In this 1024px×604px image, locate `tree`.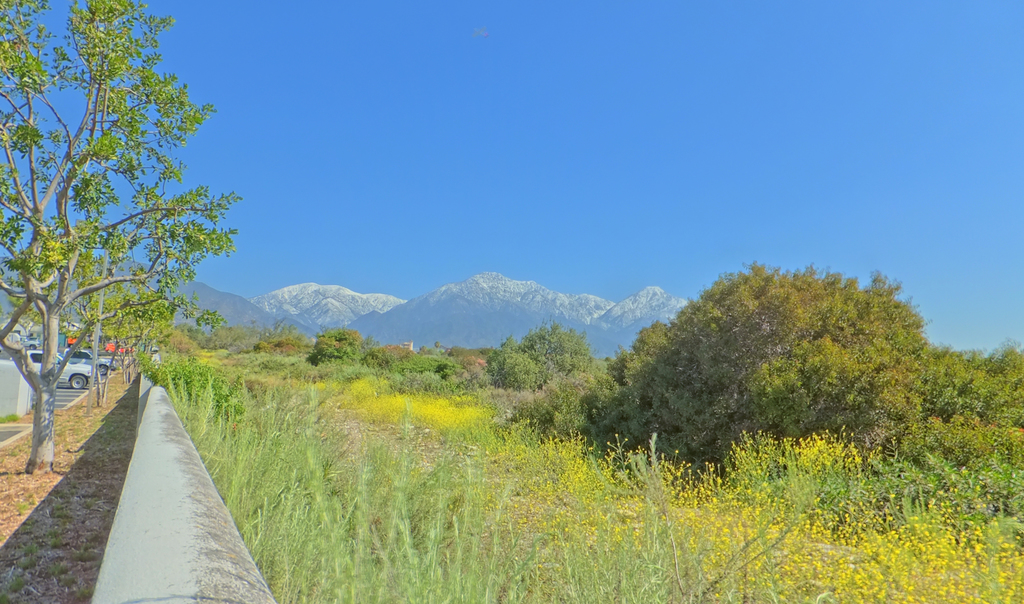
Bounding box: (left=0, top=0, right=229, bottom=469).
